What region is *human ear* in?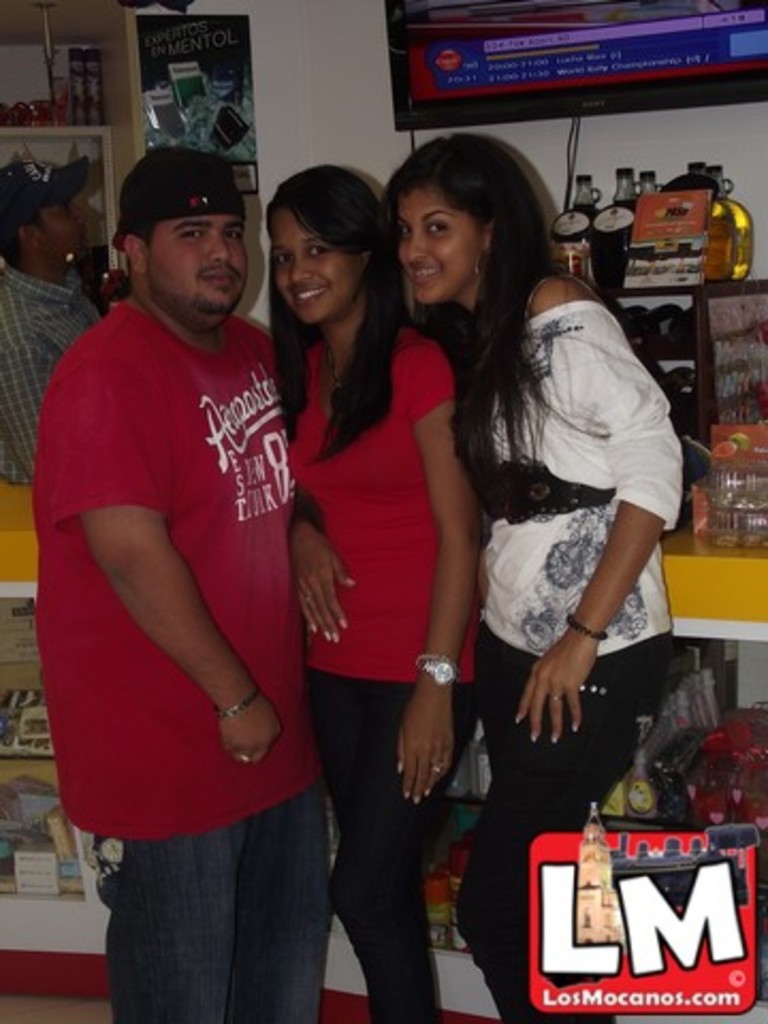
crop(17, 222, 45, 256).
